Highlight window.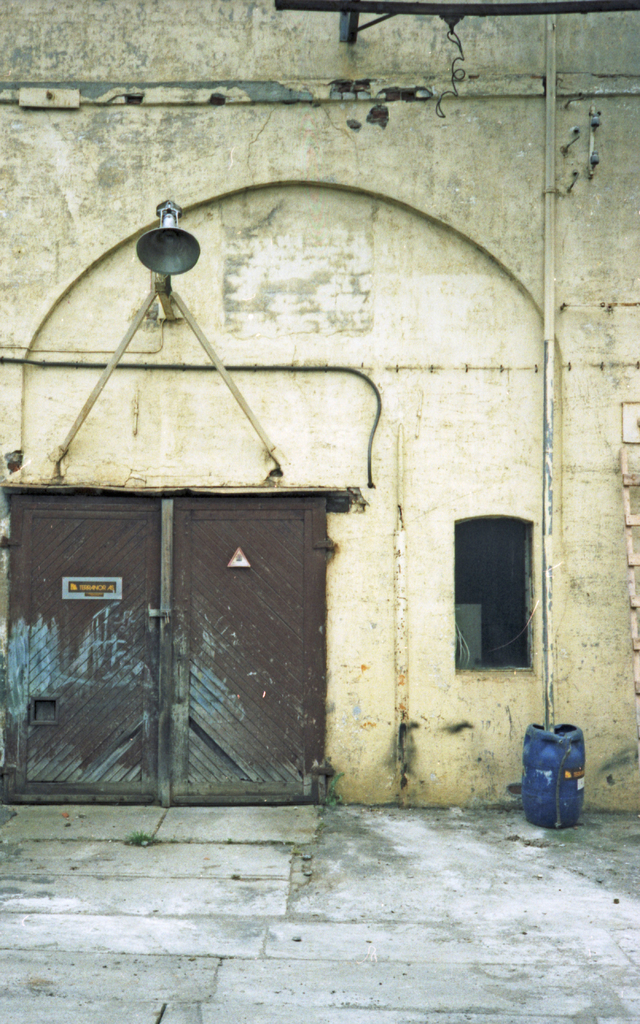
Highlighted region: box=[453, 499, 539, 677].
